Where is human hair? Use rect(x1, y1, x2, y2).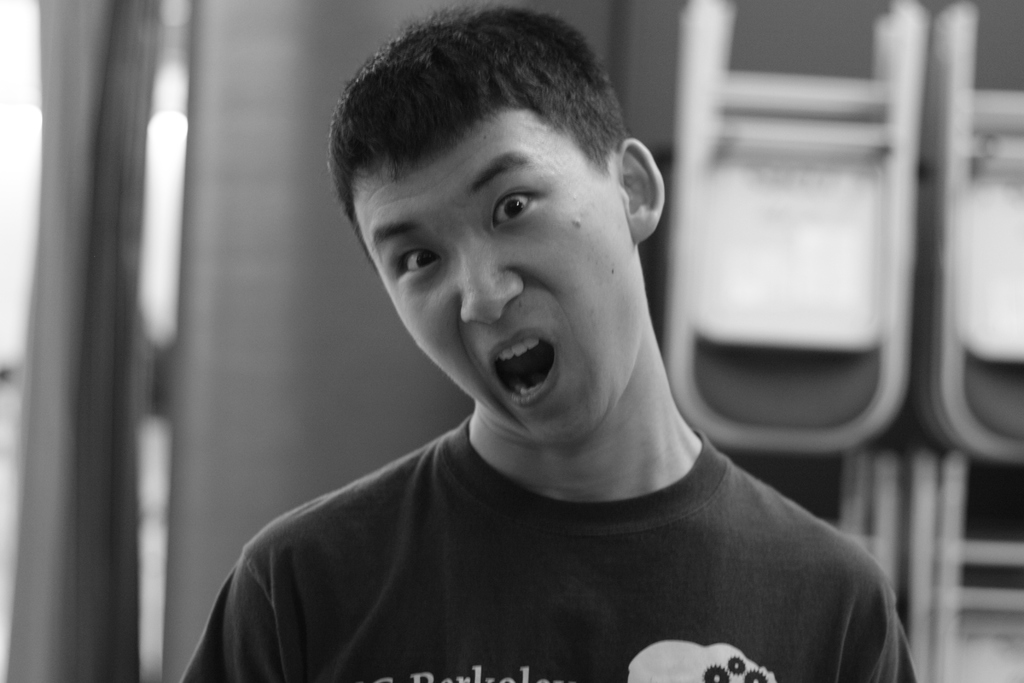
rect(335, 20, 630, 202).
